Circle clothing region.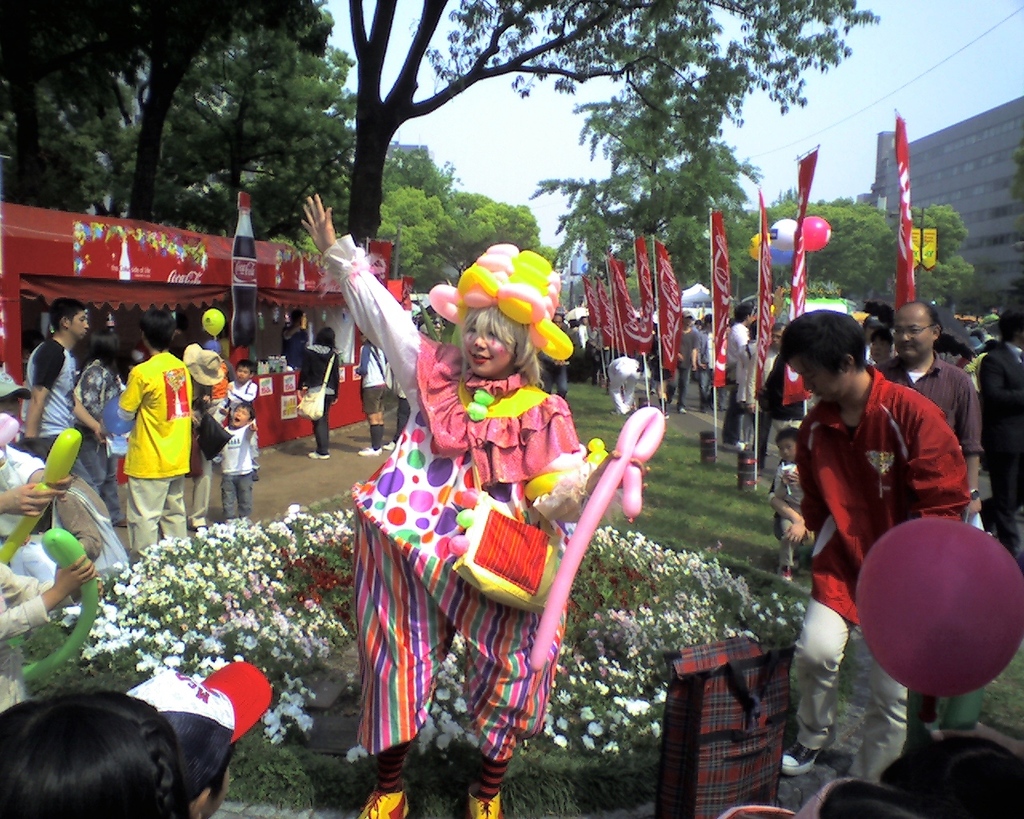
Region: x1=228 y1=378 x2=258 y2=417.
